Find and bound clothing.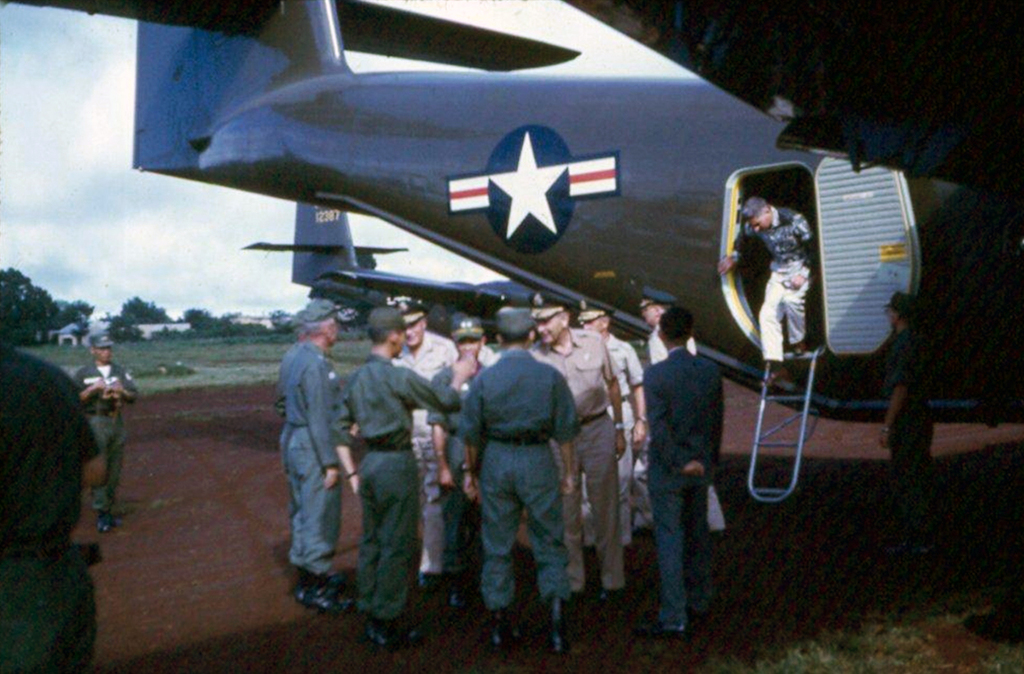
Bound: {"left": 875, "top": 325, "right": 926, "bottom": 516}.
